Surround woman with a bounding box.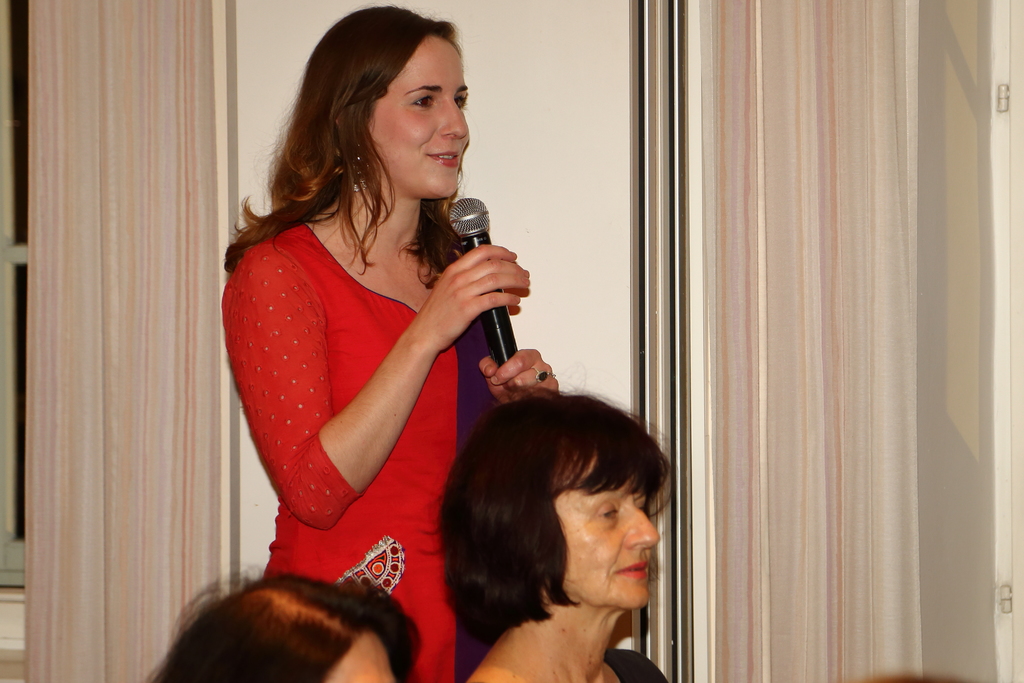
[216,13,534,657].
